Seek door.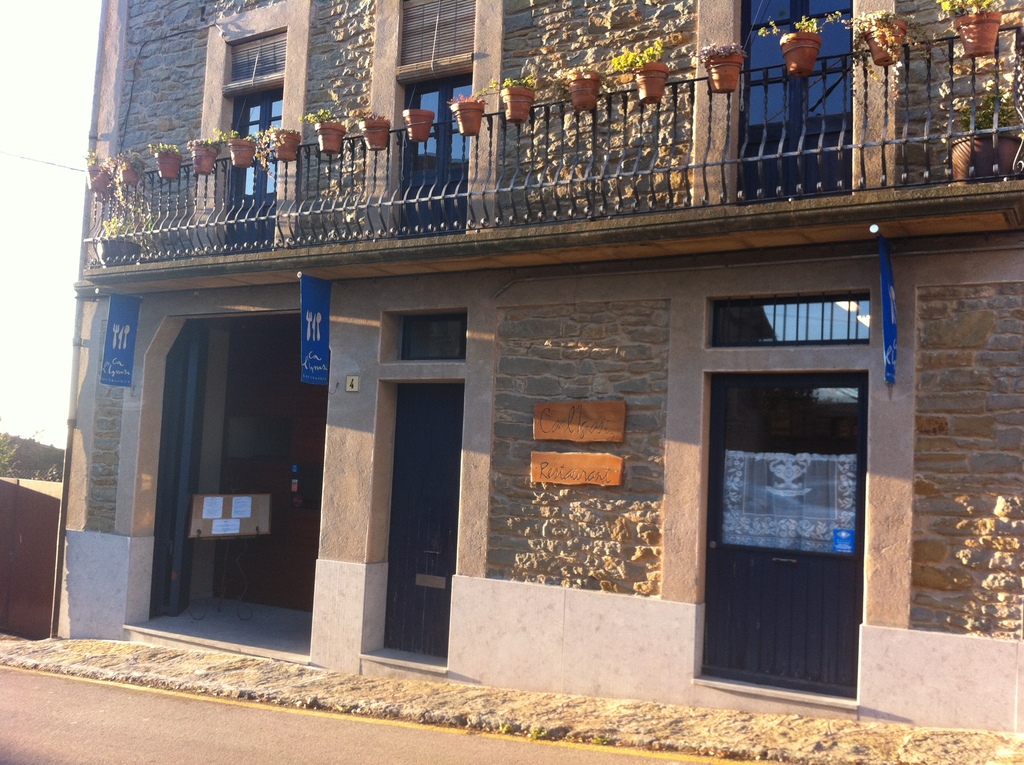
{"left": 380, "top": 385, "right": 463, "bottom": 659}.
